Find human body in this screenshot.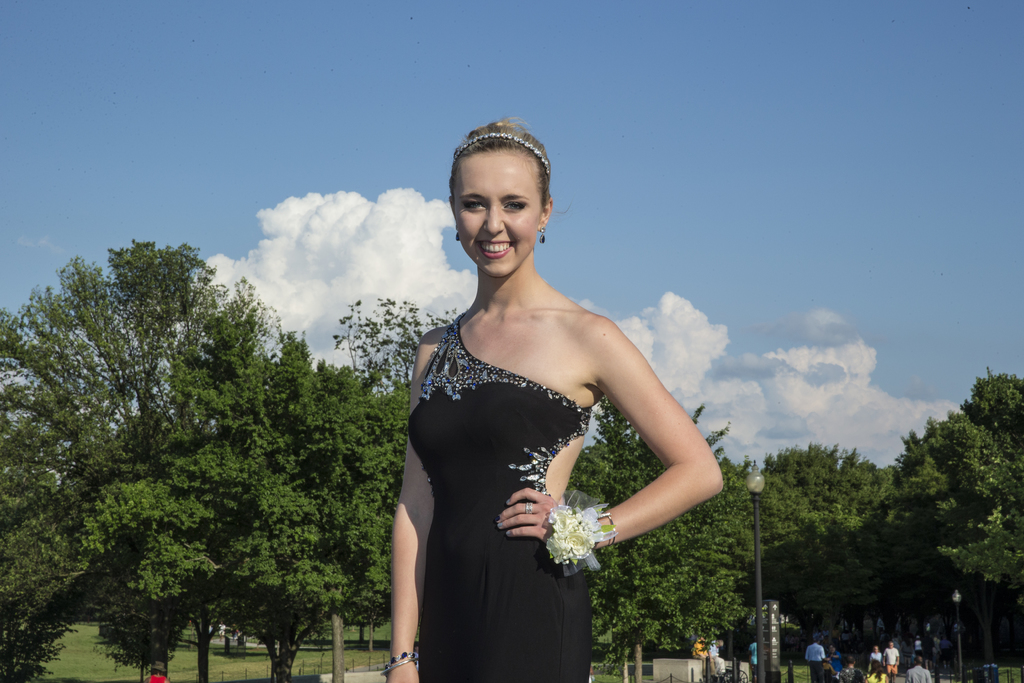
The bounding box for human body is pyautogui.locateOnScreen(710, 639, 722, 673).
